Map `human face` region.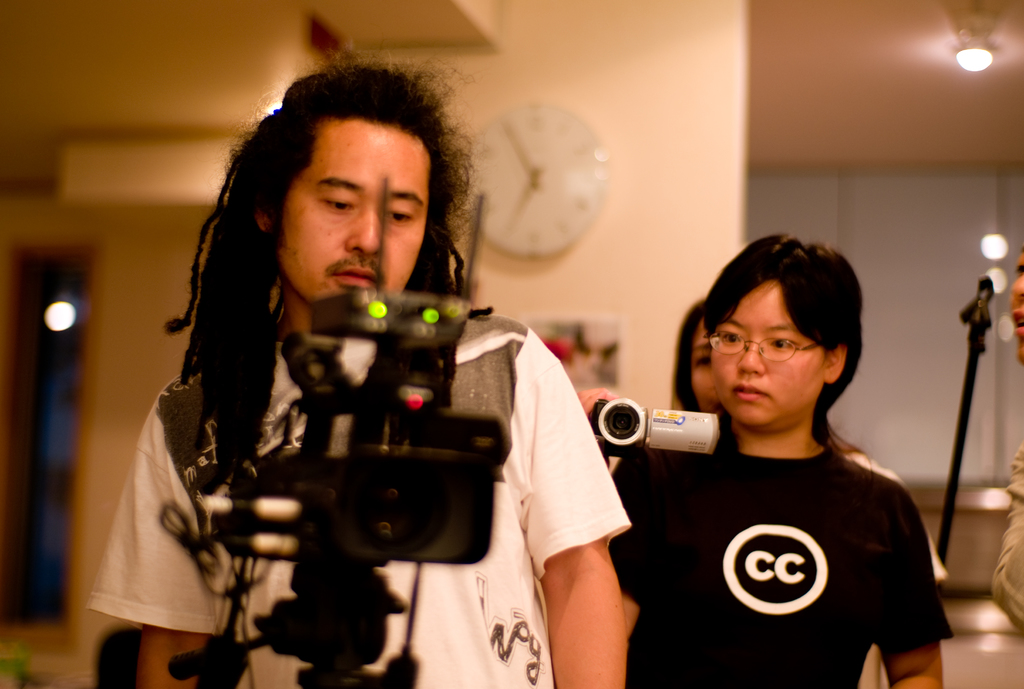
Mapped to Rect(689, 321, 719, 417).
